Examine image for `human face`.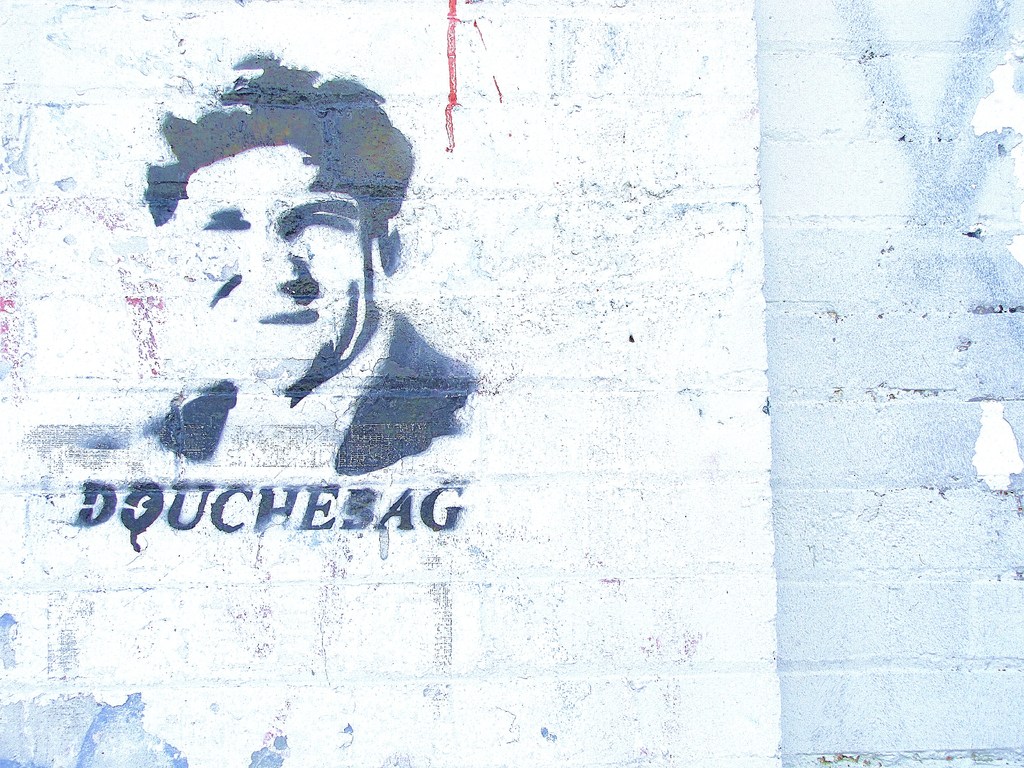
Examination result: x1=179 y1=141 x2=382 y2=388.
